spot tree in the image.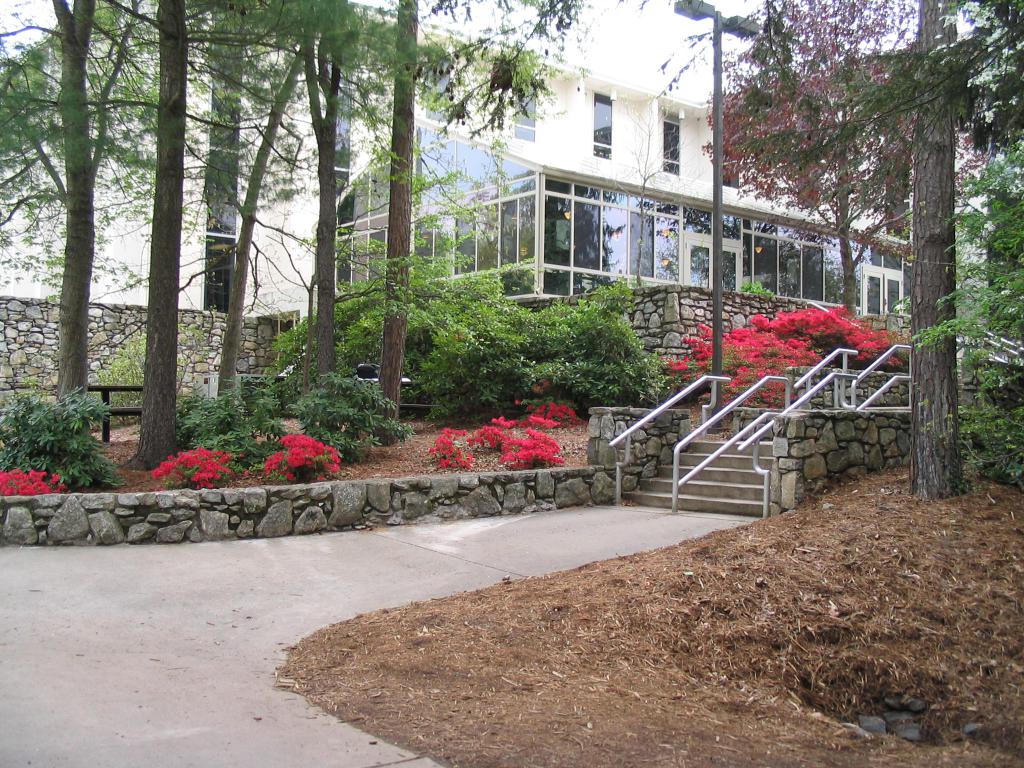
tree found at <box>902,0,1023,497</box>.
